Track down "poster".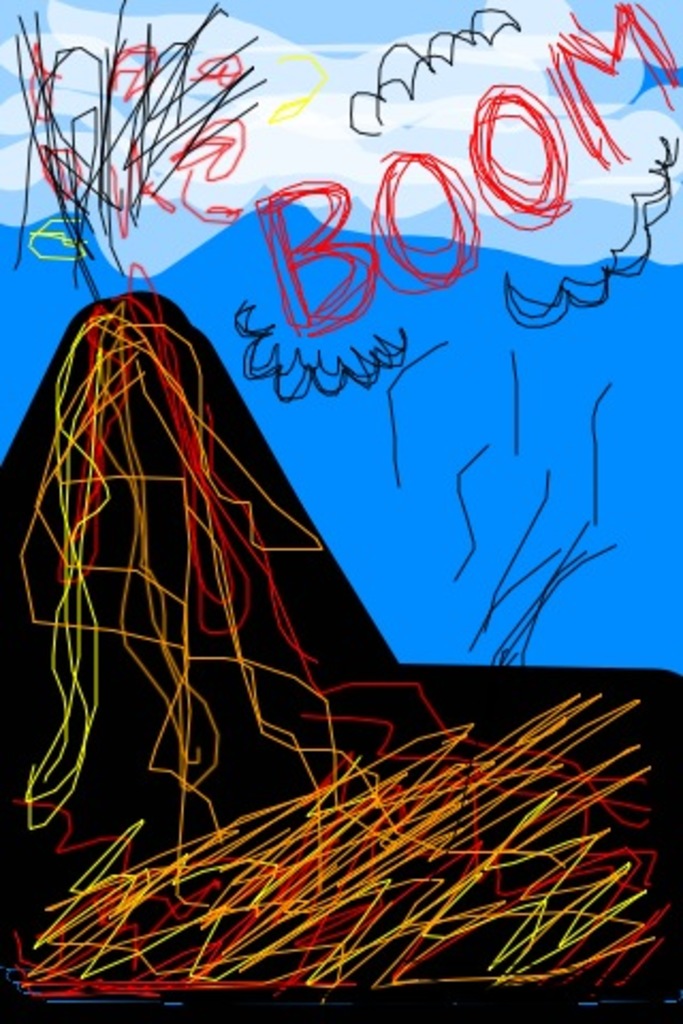
Tracked to {"x1": 0, "y1": 0, "x2": 681, "y2": 1022}.
